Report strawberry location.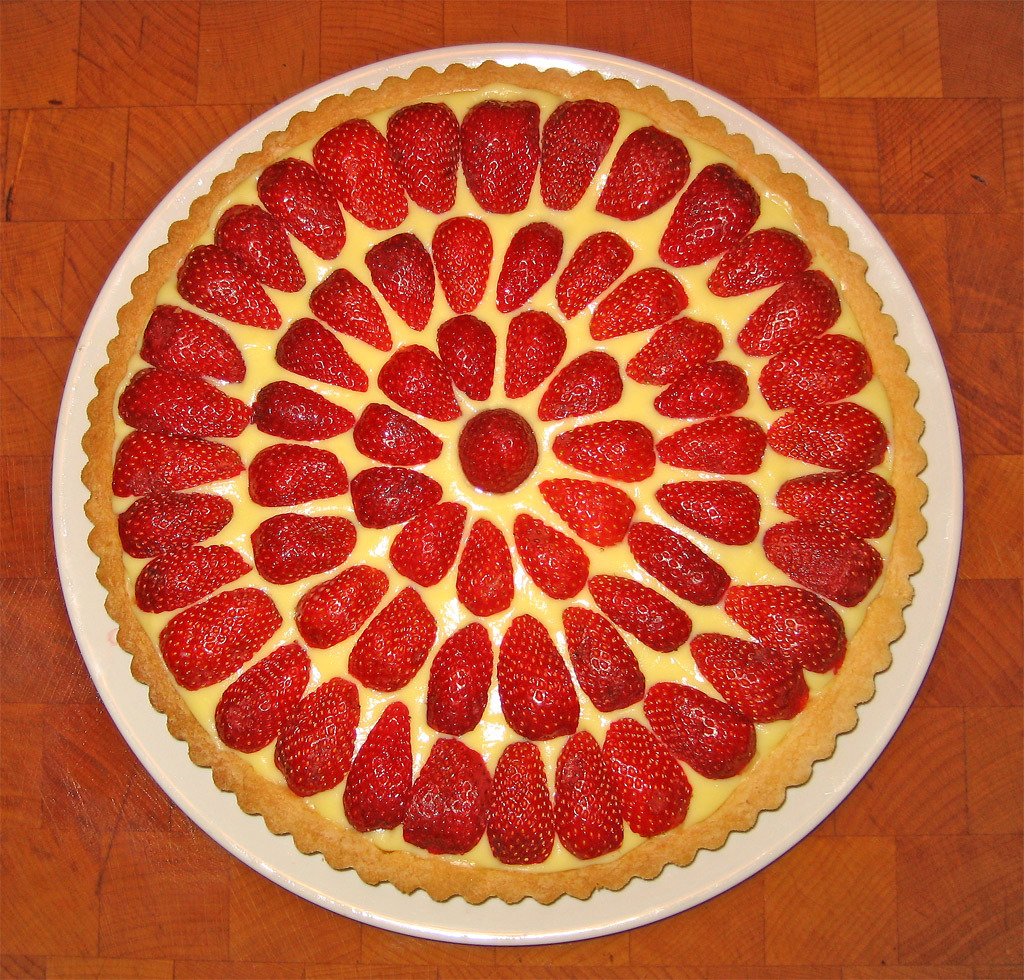
Report: detection(705, 230, 812, 293).
